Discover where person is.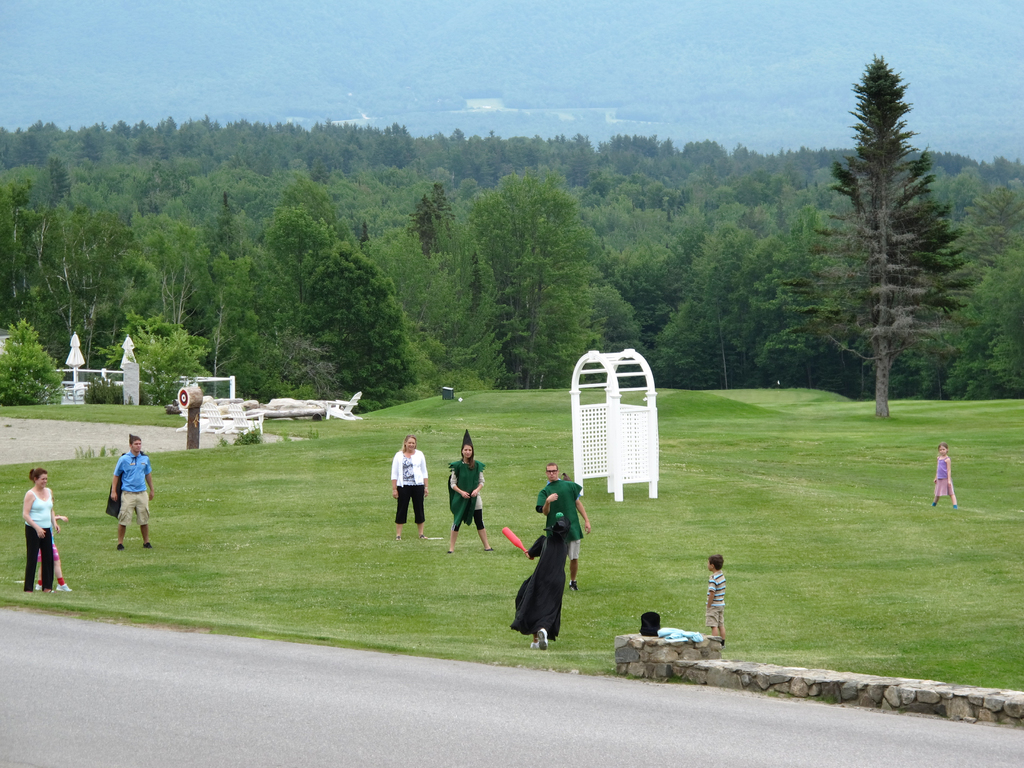
Discovered at bbox(105, 433, 156, 556).
